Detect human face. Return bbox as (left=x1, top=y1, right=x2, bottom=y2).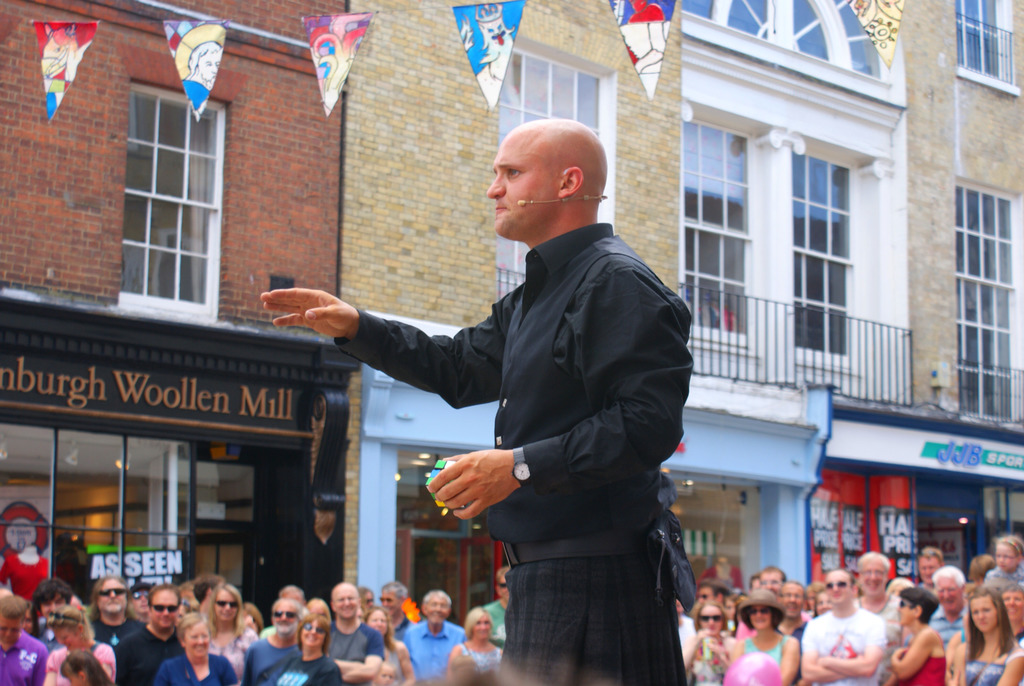
(left=700, top=606, right=721, bottom=635).
